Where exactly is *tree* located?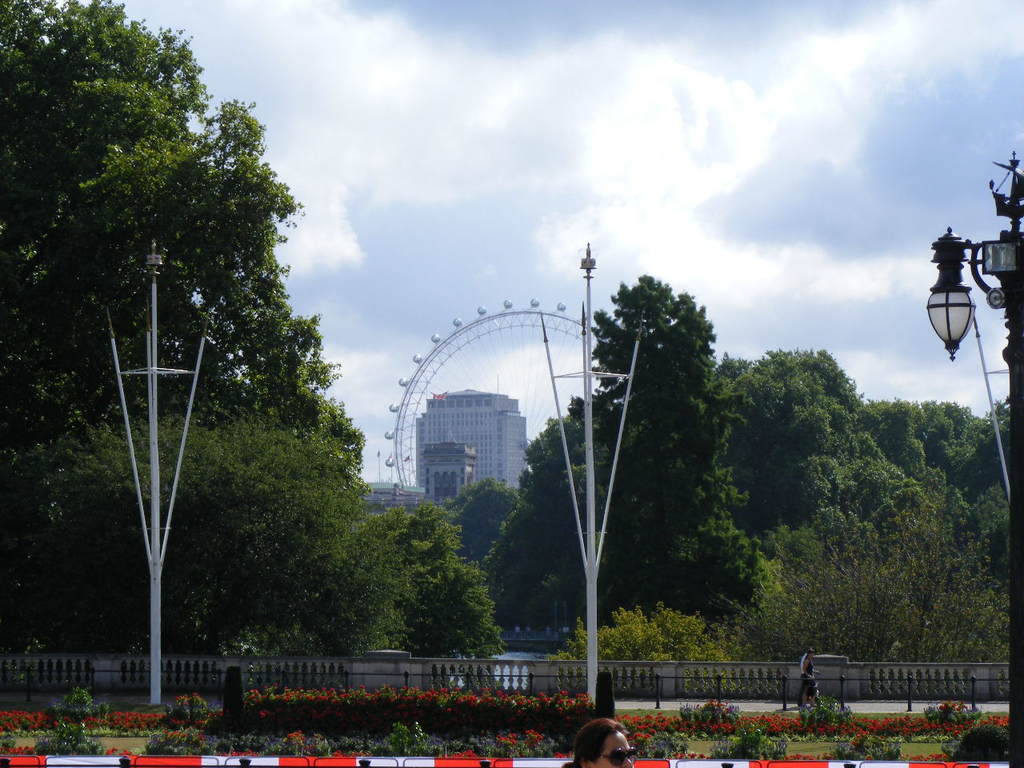
Its bounding box is 0:0:365:444.
